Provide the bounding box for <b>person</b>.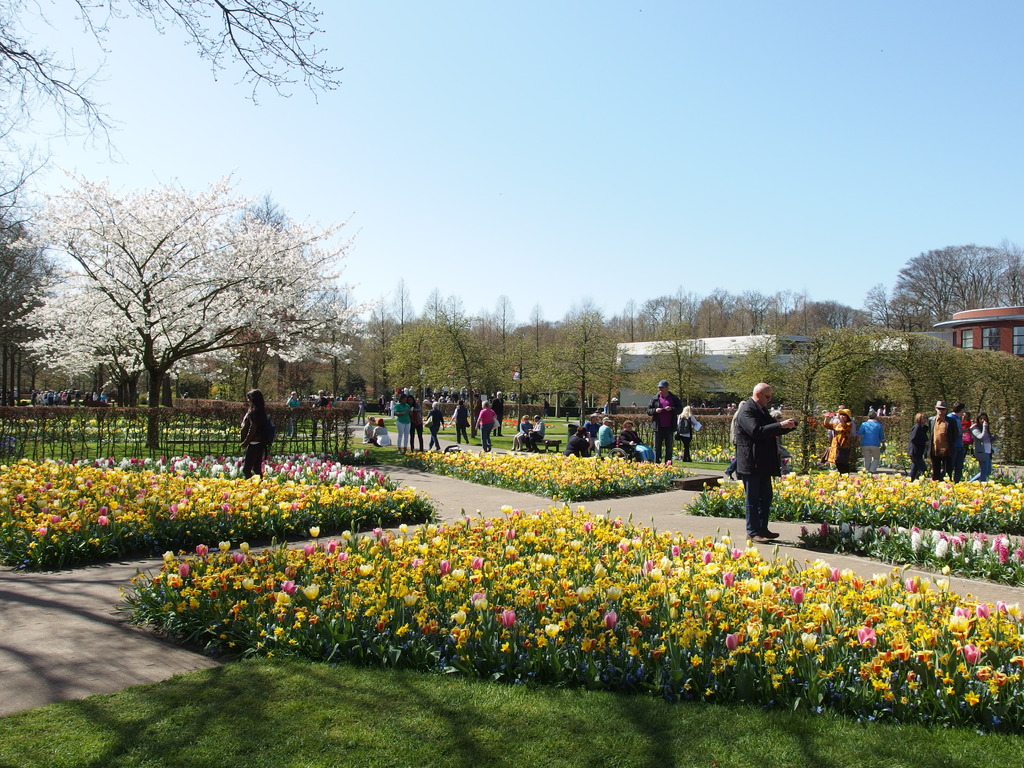
422 394 447 451.
